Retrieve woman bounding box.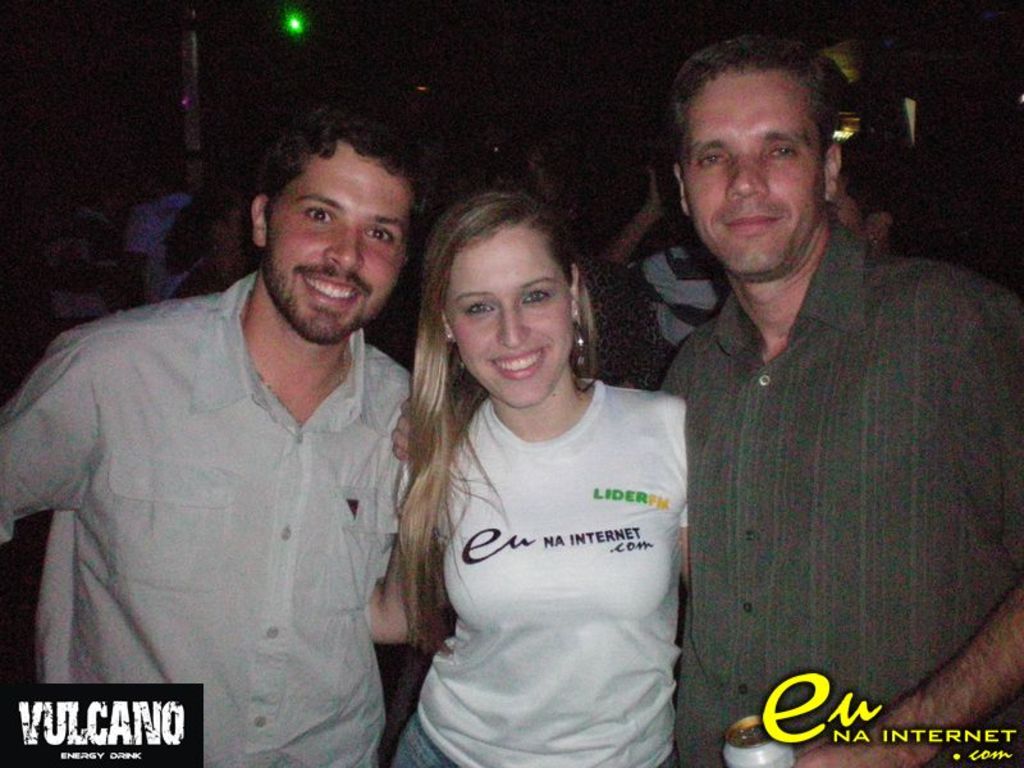
Bounding box: left=358, top=160, right=681, bottom=750.
